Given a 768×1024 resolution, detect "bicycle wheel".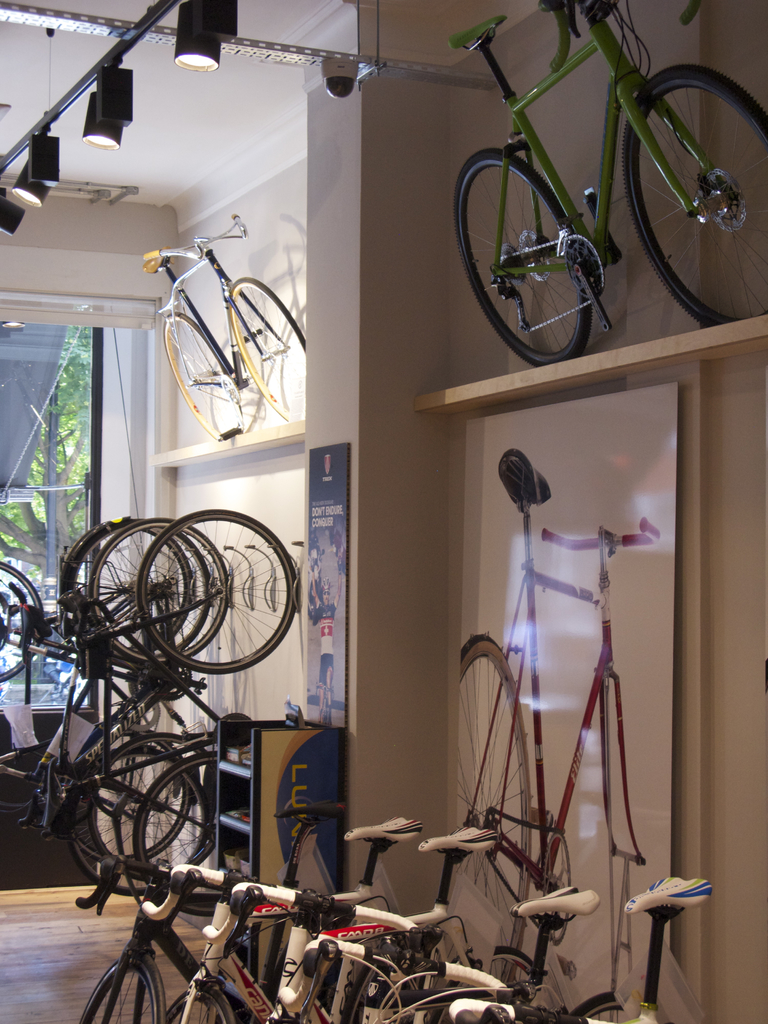
x1=83 y1=515 x2=230 y2=673.
